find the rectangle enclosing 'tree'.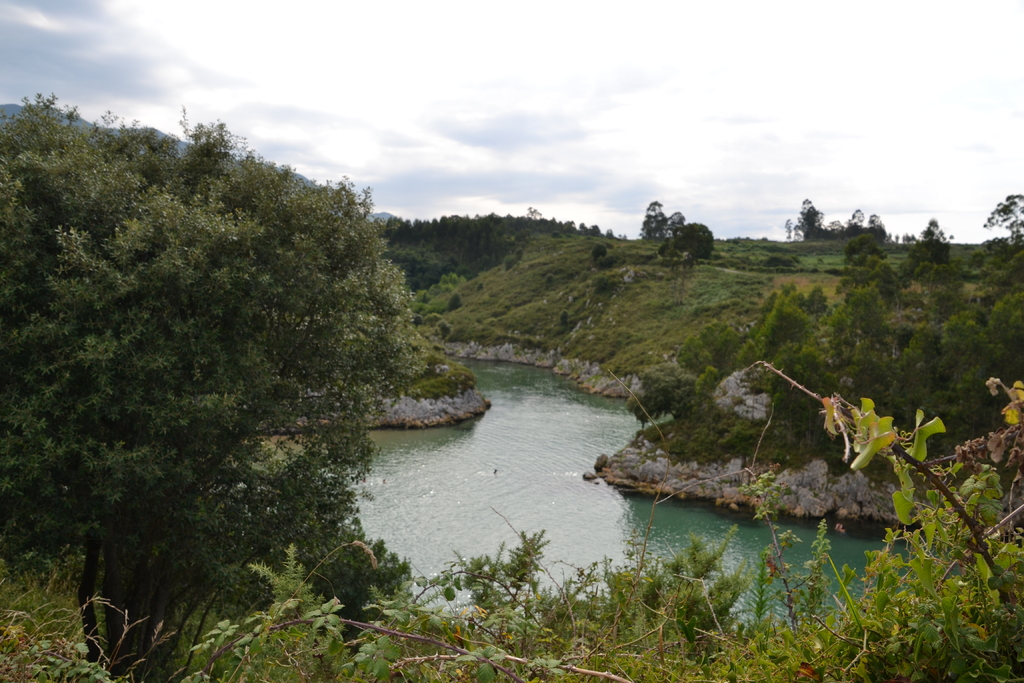
<region>19, 94, 476, 628</region>.
